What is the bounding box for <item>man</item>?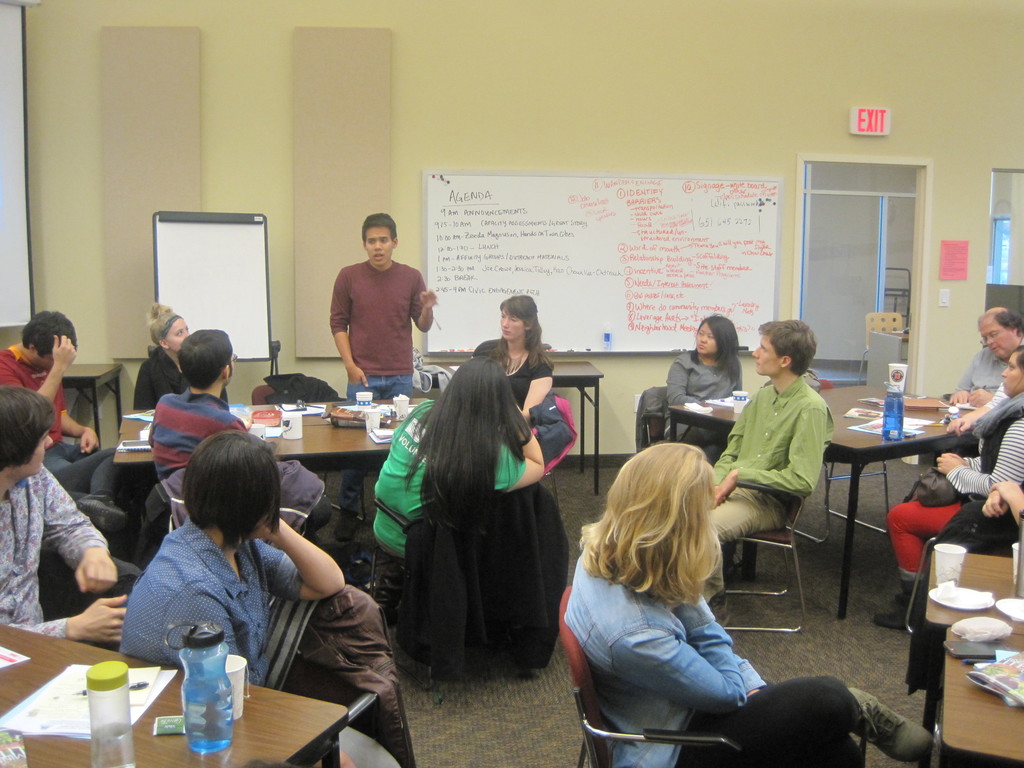
<box>710,320,834,542</box>.
